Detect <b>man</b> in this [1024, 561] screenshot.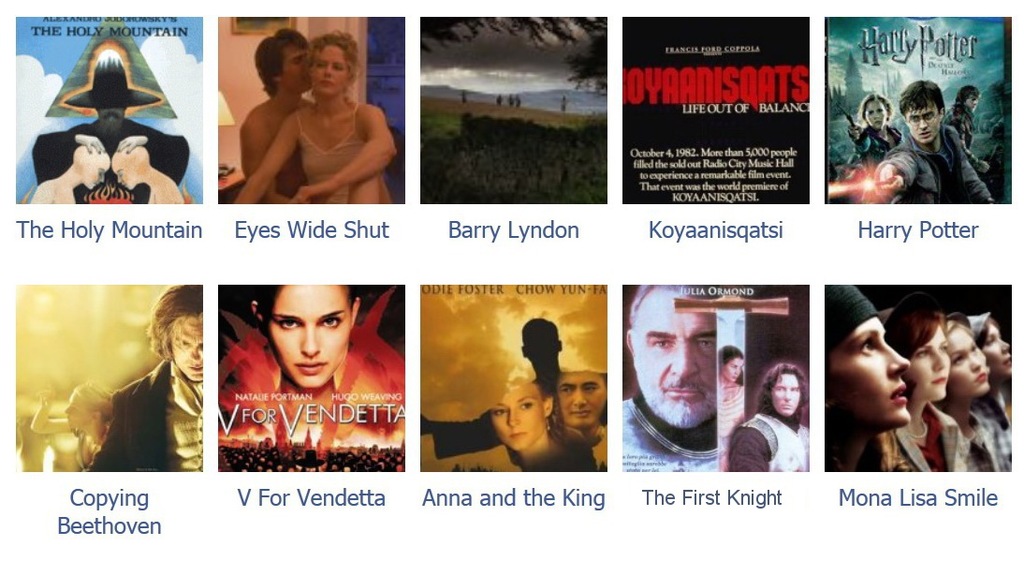
Detection: [left=233, top=19, right=315, bottom=171].
